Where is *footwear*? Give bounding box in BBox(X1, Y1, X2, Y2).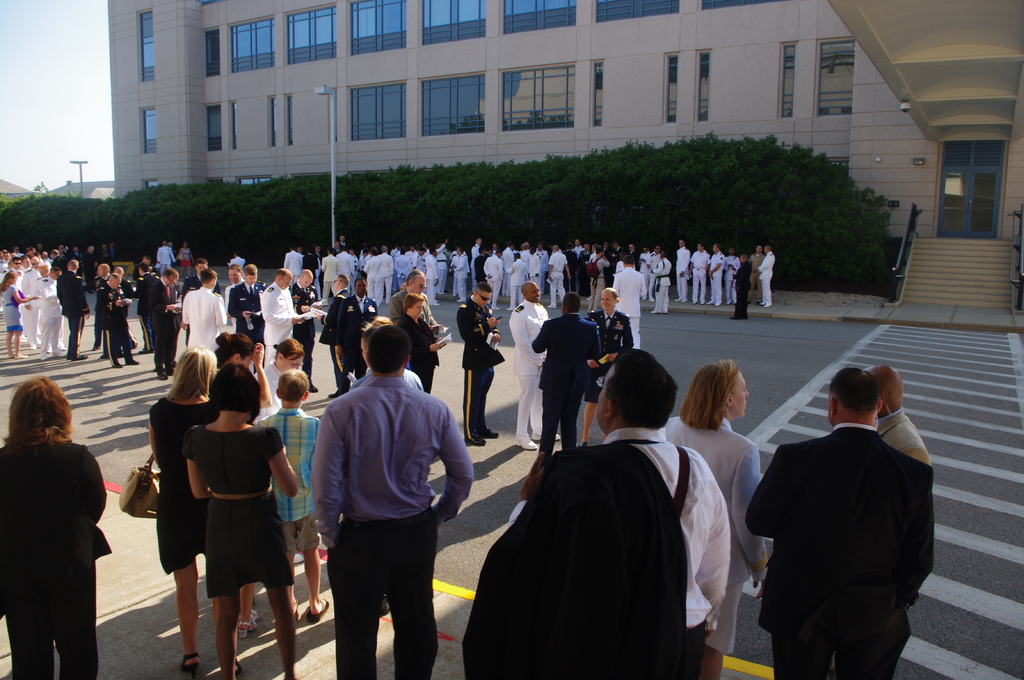
BBox(307, 592, 330, 624).
